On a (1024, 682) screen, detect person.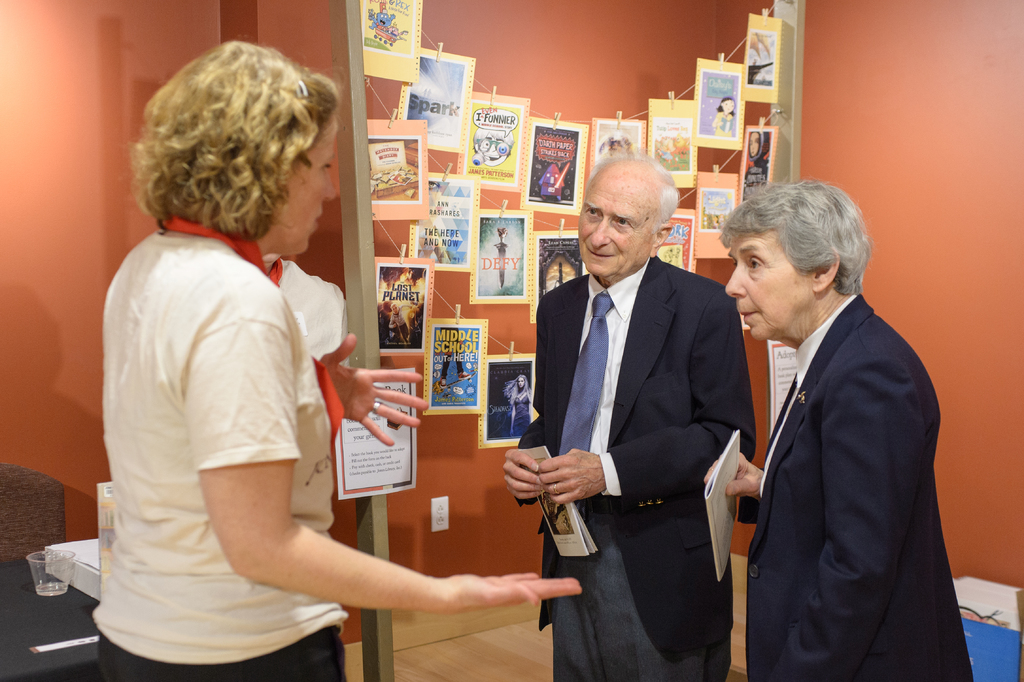
locate(504, 370, 534, 441).
